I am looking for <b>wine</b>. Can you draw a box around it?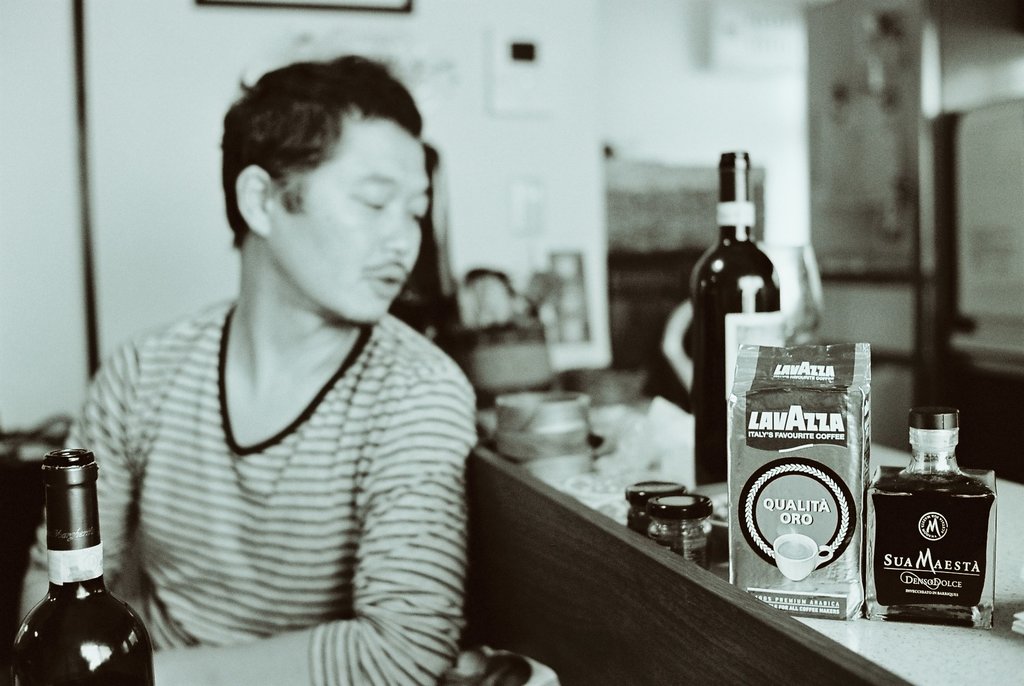
Sure, the bounding box is crop(682, 156, 796, 490).
